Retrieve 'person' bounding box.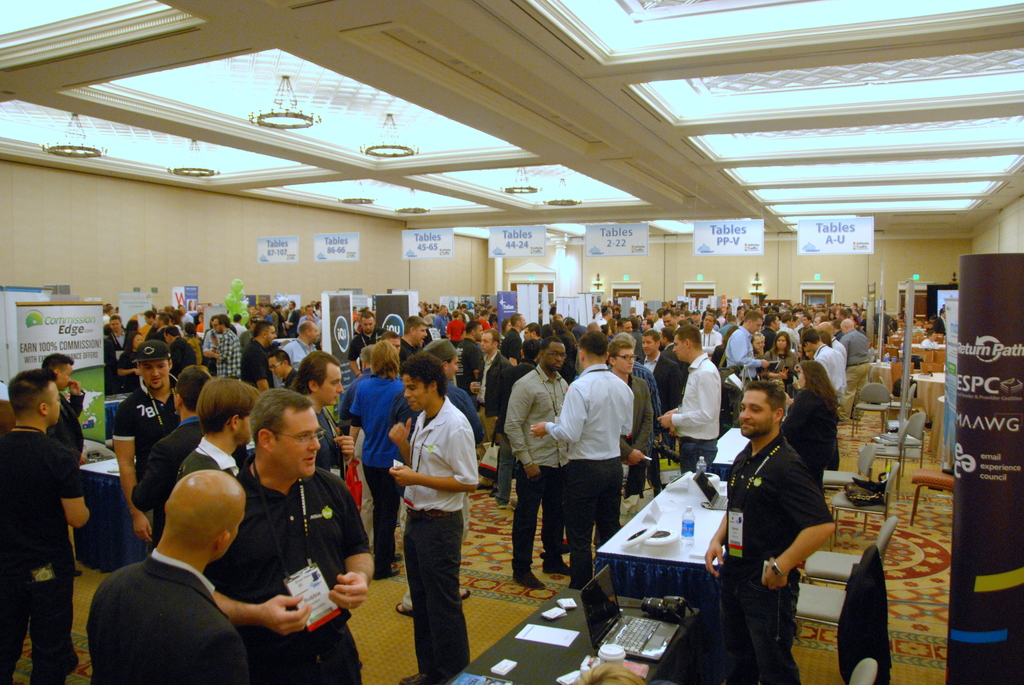
Bounding box: (x1=129, y1=363, x2=212, y2=553).
